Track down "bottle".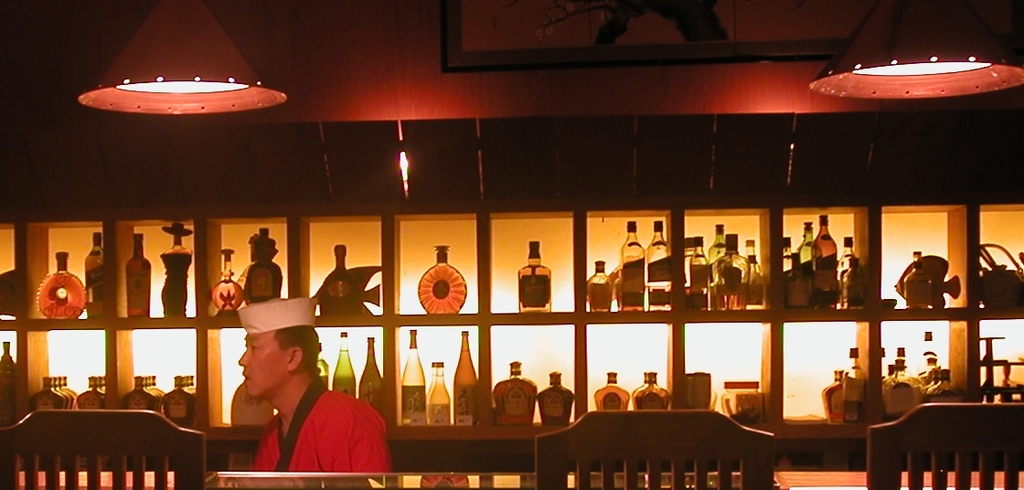
Tracked to pyautogui.locateOnScreen(682, 237, 712, 307).
